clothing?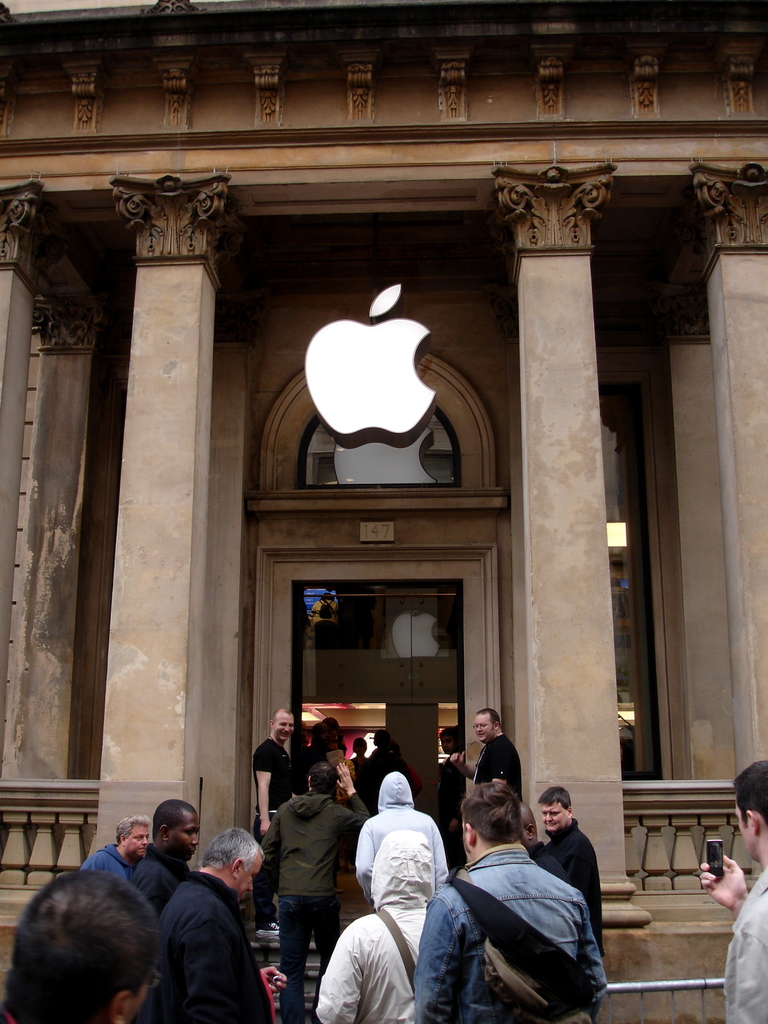
x1=411, y1=842, x2=617, y2=1017
